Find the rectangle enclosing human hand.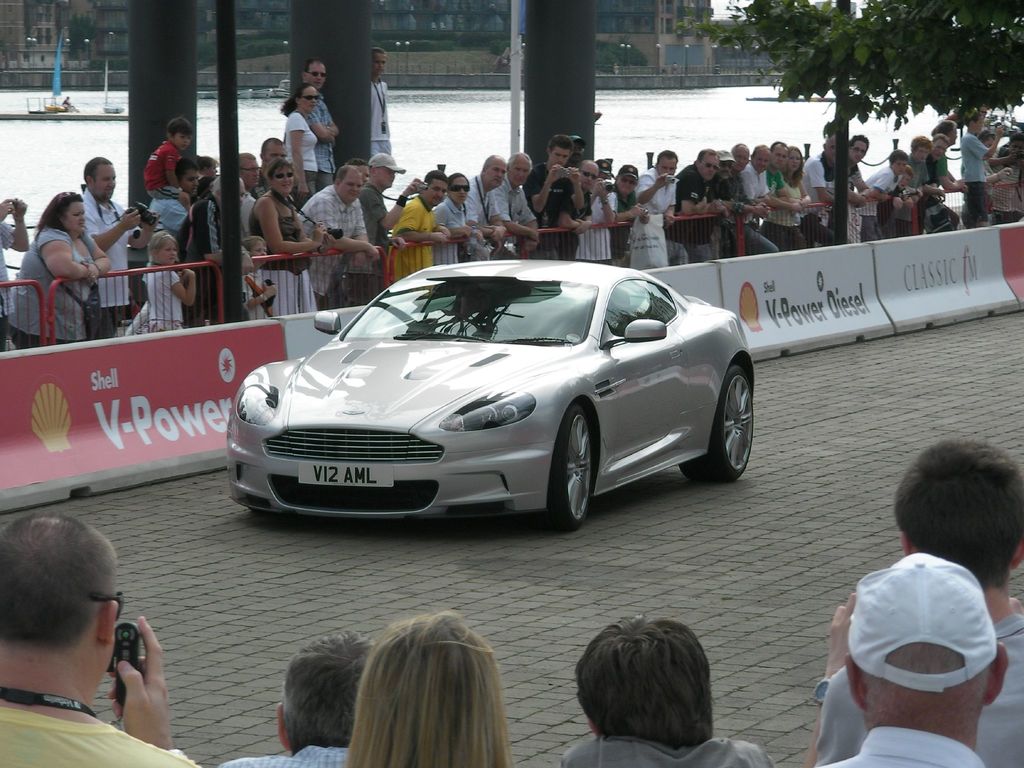
BBox(262, 282, 277, 296).
